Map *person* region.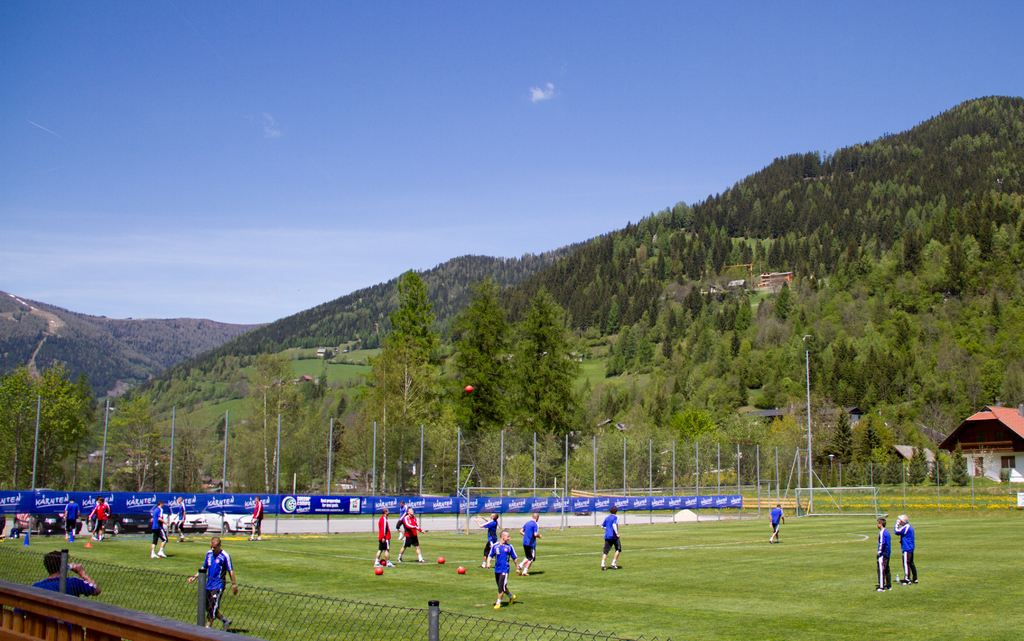
Mapped to detection(394, 499, 406, 540).
